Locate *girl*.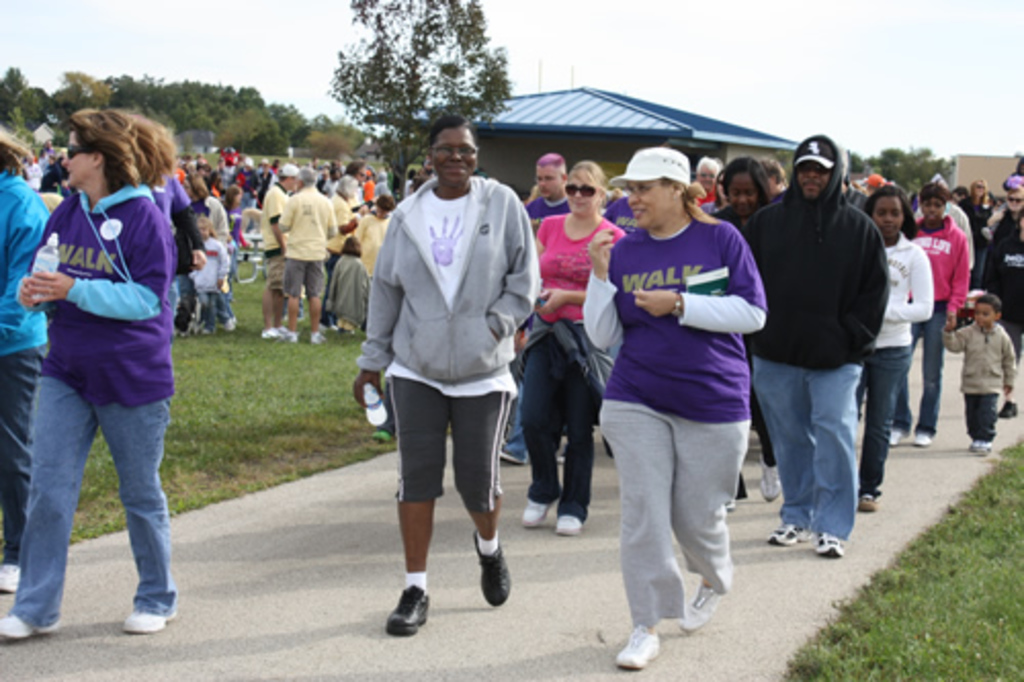
Bounding box: BBox(616, 137, 750, 659).
